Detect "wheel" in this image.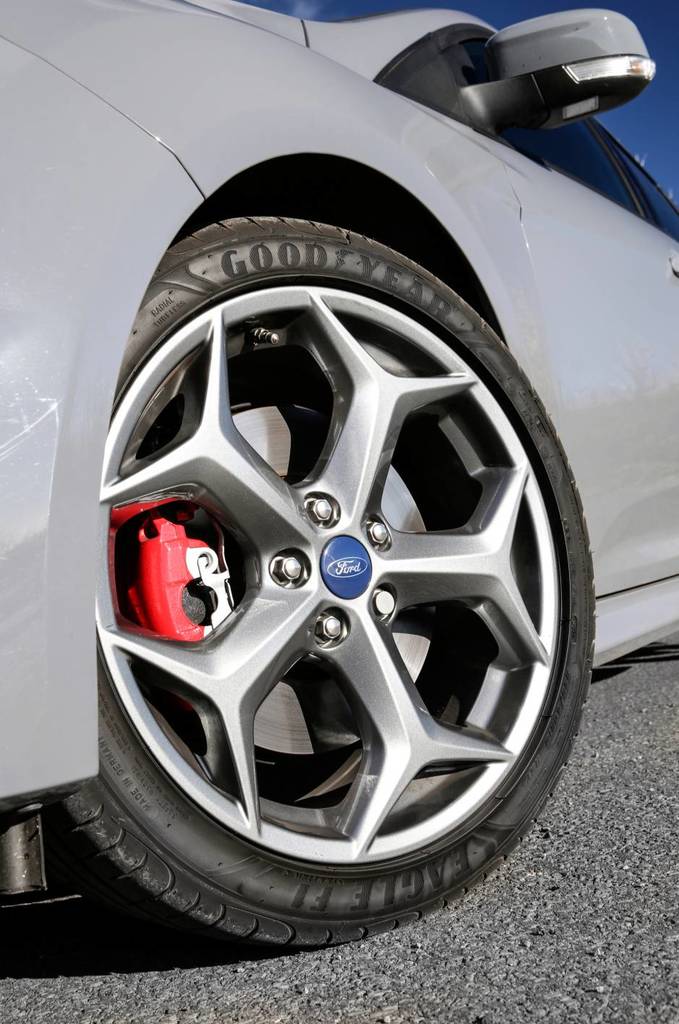
Detection: (left=55, top=214, right=620, bottom=960).
